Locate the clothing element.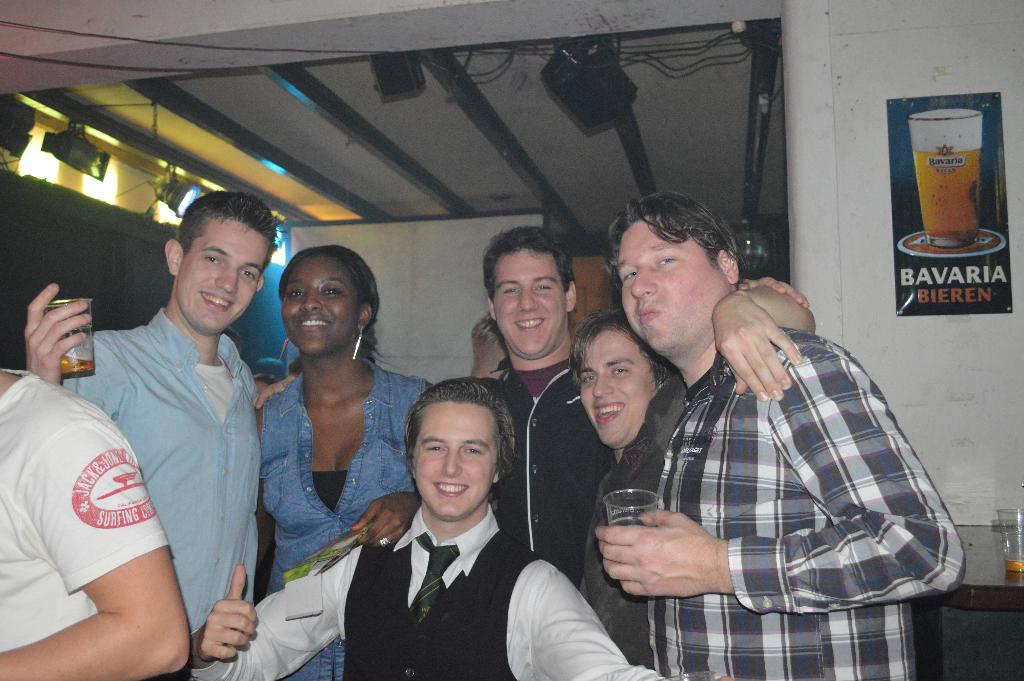
Element bbox: [588, 363, 717, 680].
